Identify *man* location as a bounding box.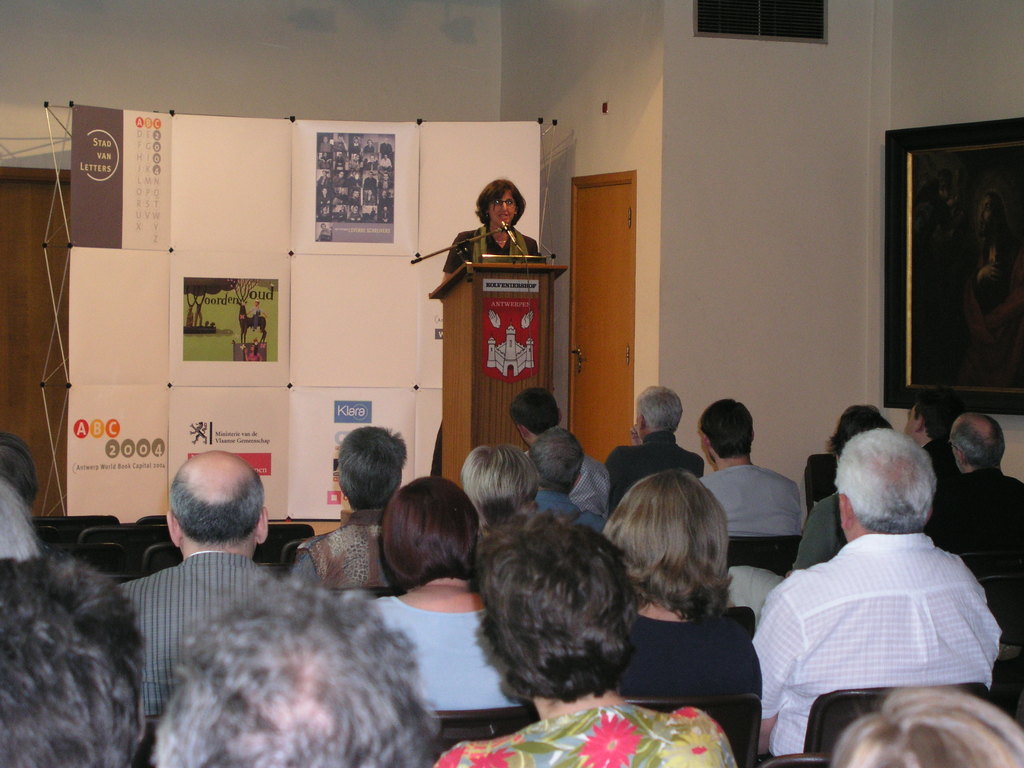
924, 413, 1023, 572.
